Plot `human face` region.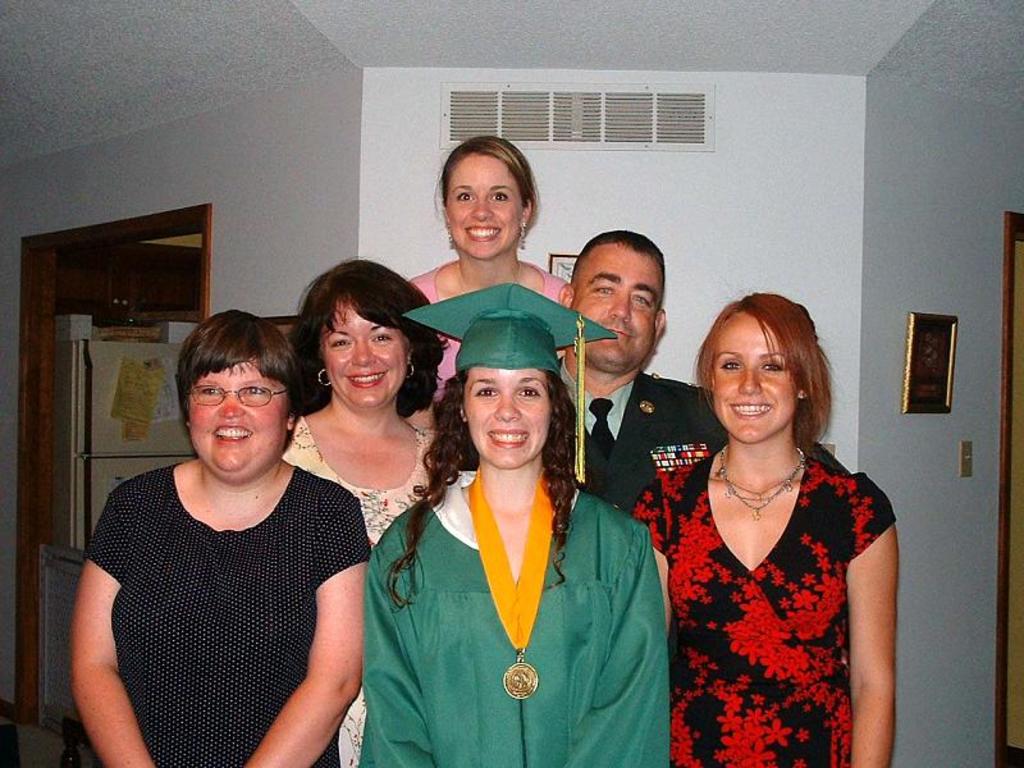
Plotted at [709, 317, 783, 442].
